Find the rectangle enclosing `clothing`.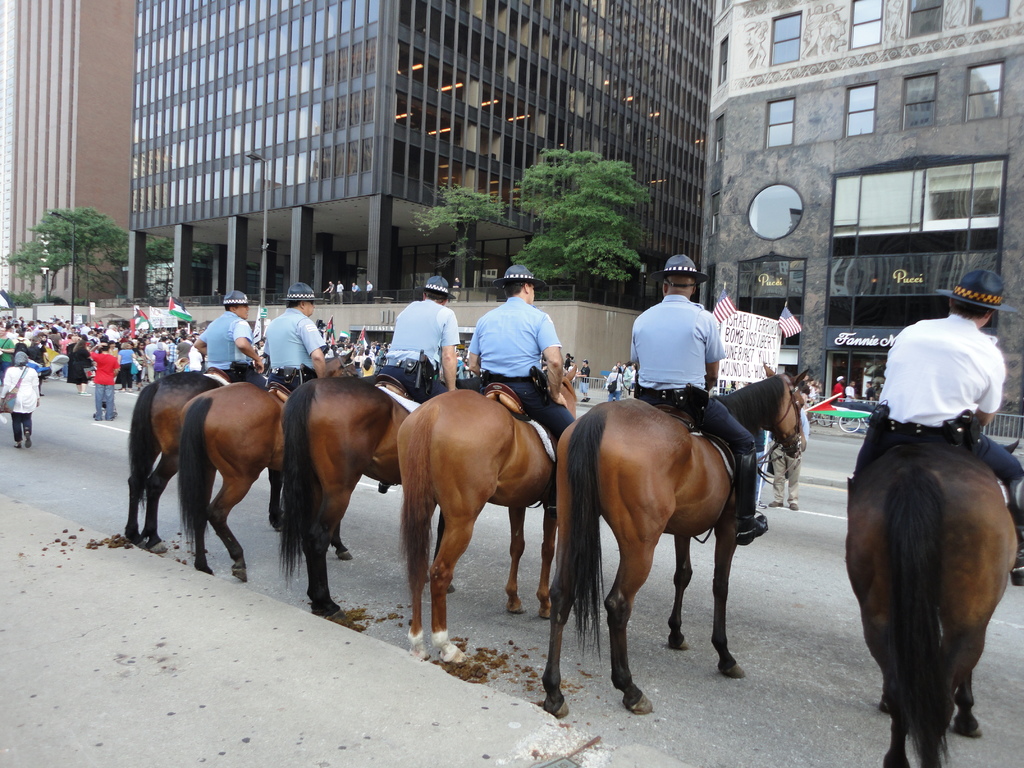
Rect(385, 292, 470, 394).
